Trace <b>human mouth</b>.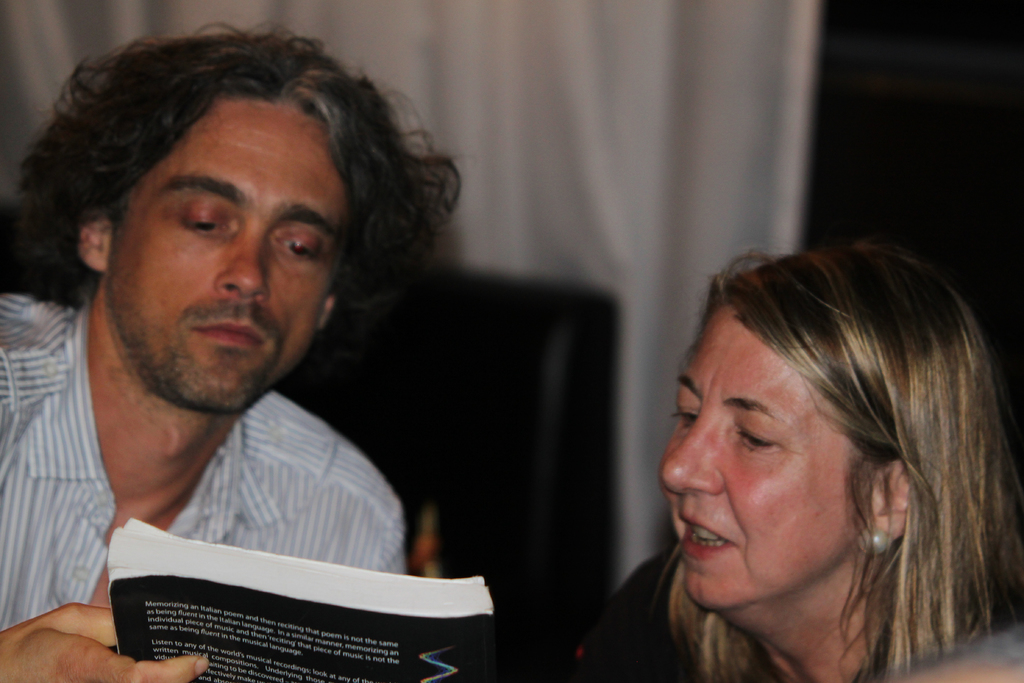
Traced to (191,323,263,347).
